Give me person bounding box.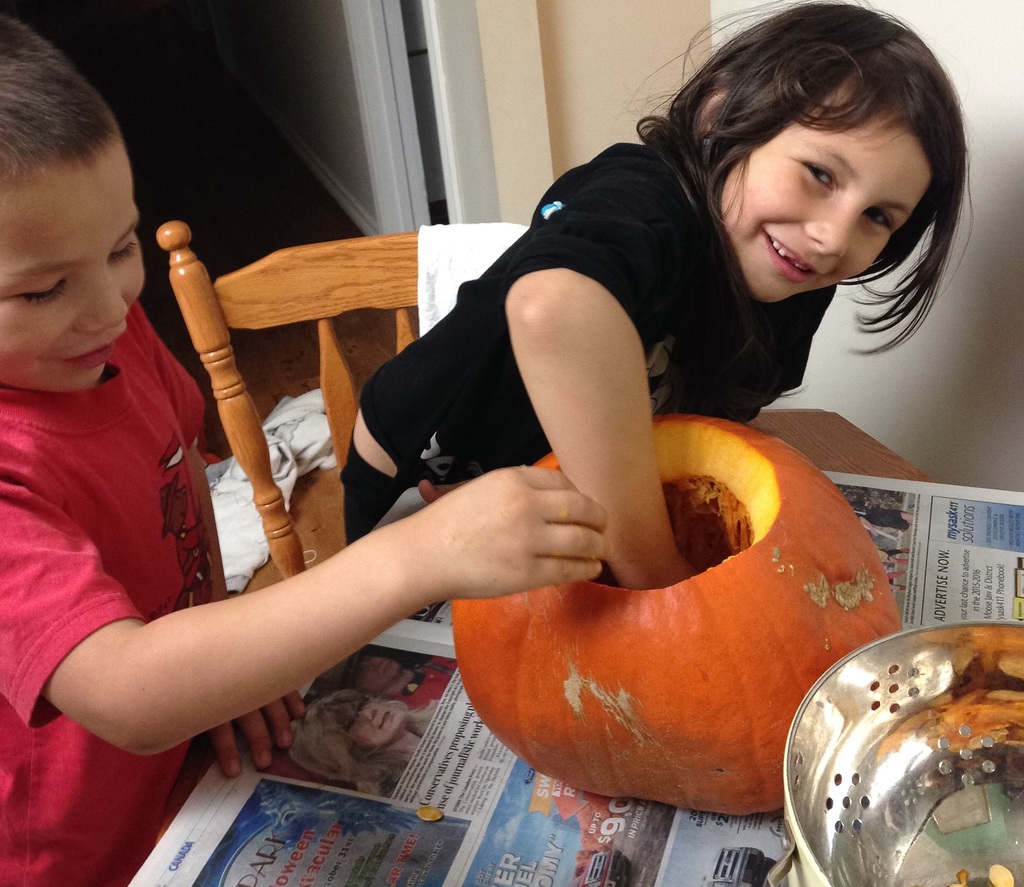
{"x1": 0, "y1": 12, "x2": 607, "y2": 884}.
